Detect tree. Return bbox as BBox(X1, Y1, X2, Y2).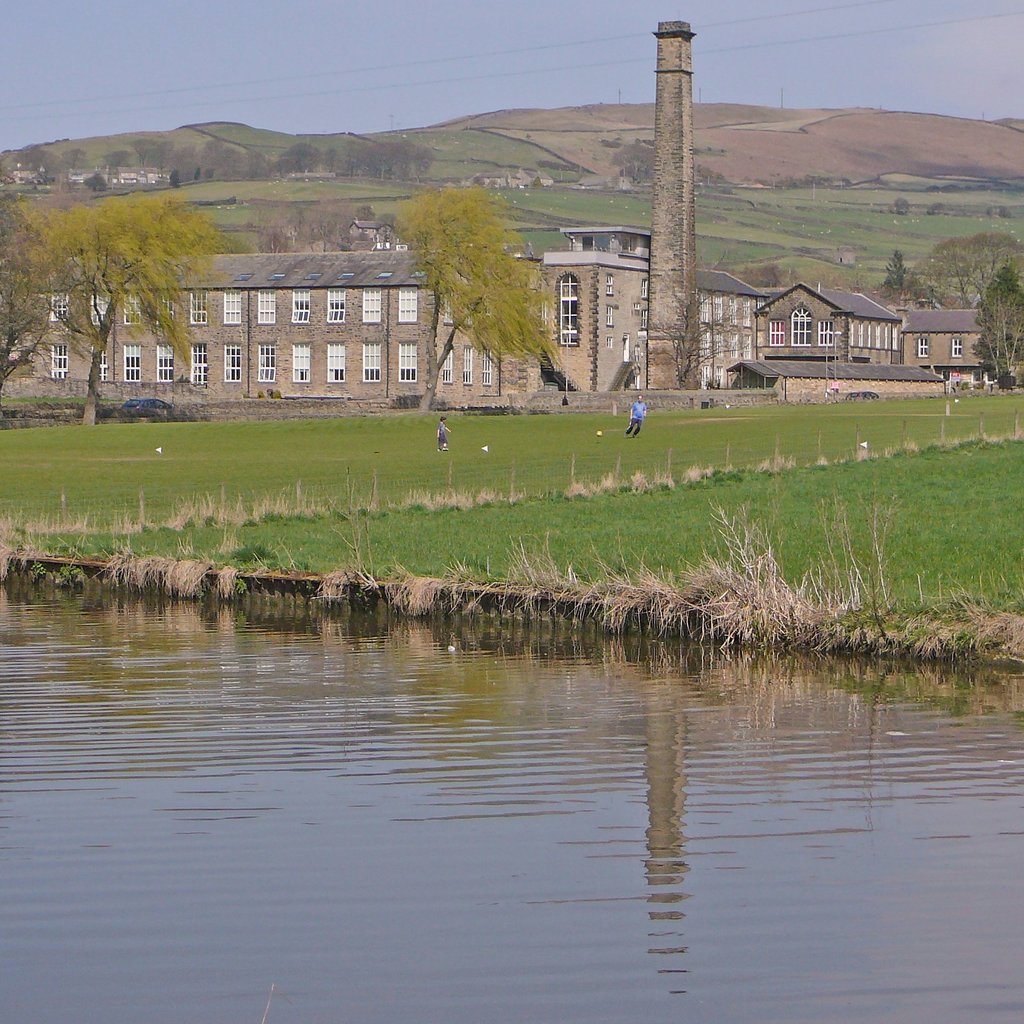
BBox(770, 172, 851, 191).
